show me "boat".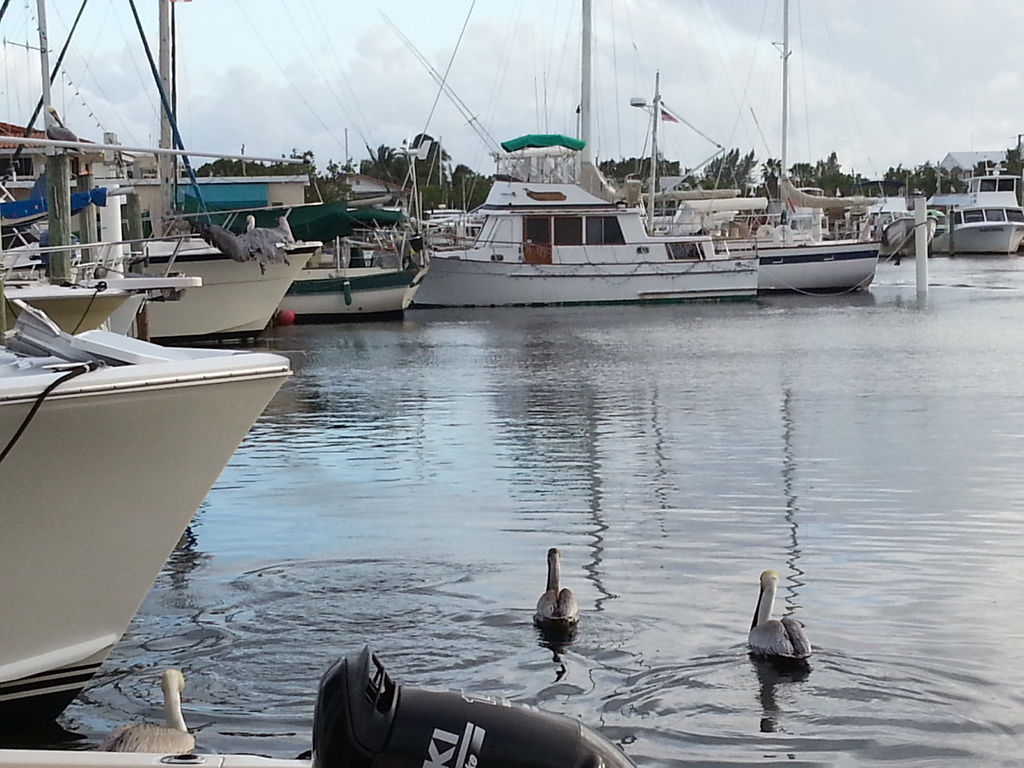
"boat" is here: box=[0, 644, 646, 767].
